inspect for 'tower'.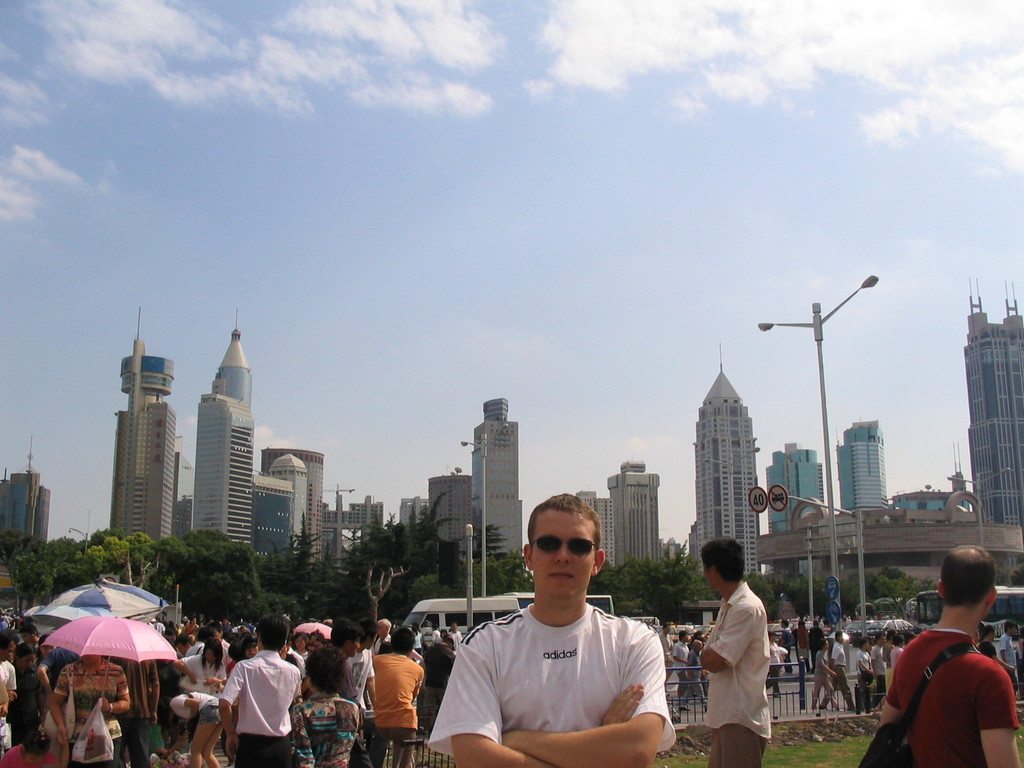
Inspection: bbox=(262, 457, 316, 557).
